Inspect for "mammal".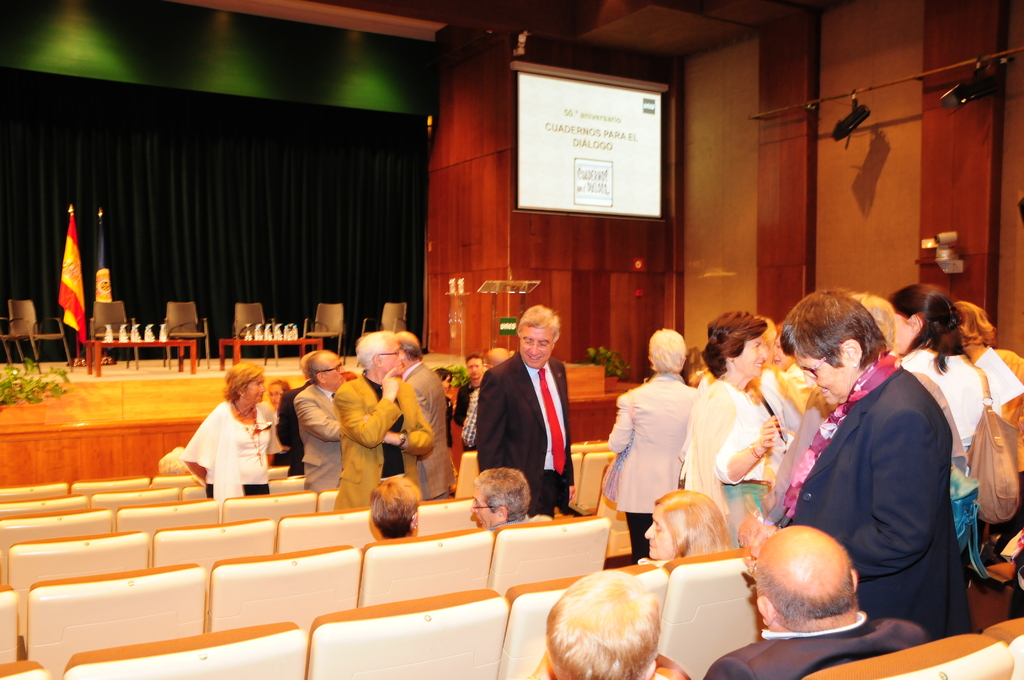
Inspection: [881, 282, 991, 471].
